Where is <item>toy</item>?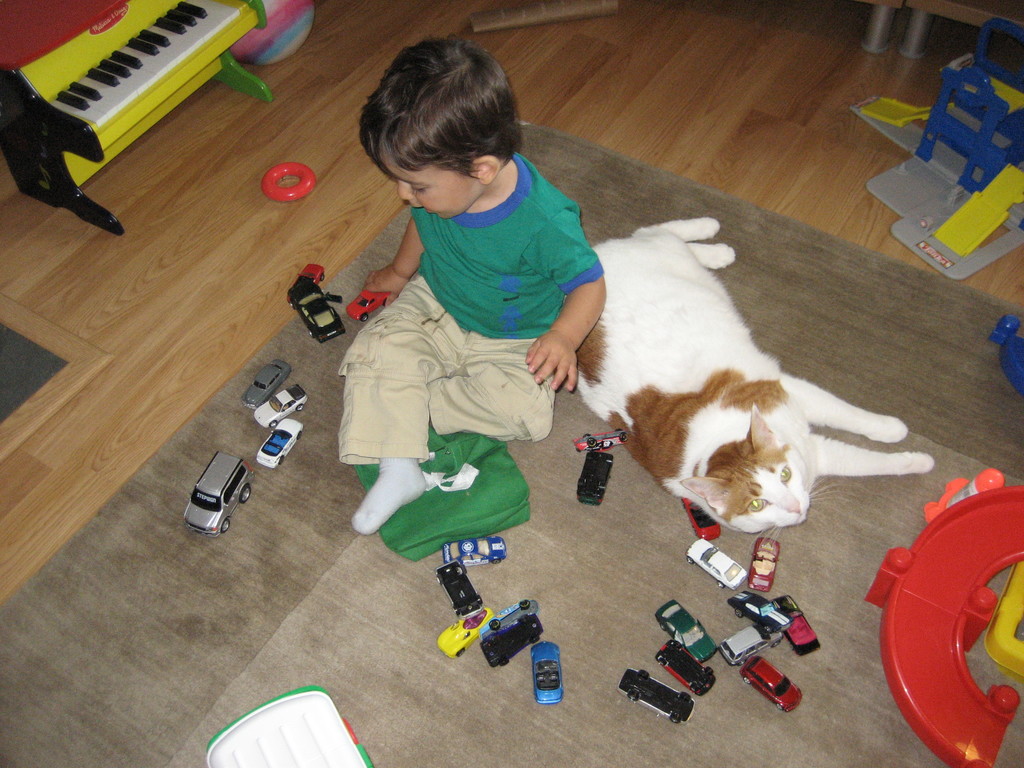
657,640,716,697.
